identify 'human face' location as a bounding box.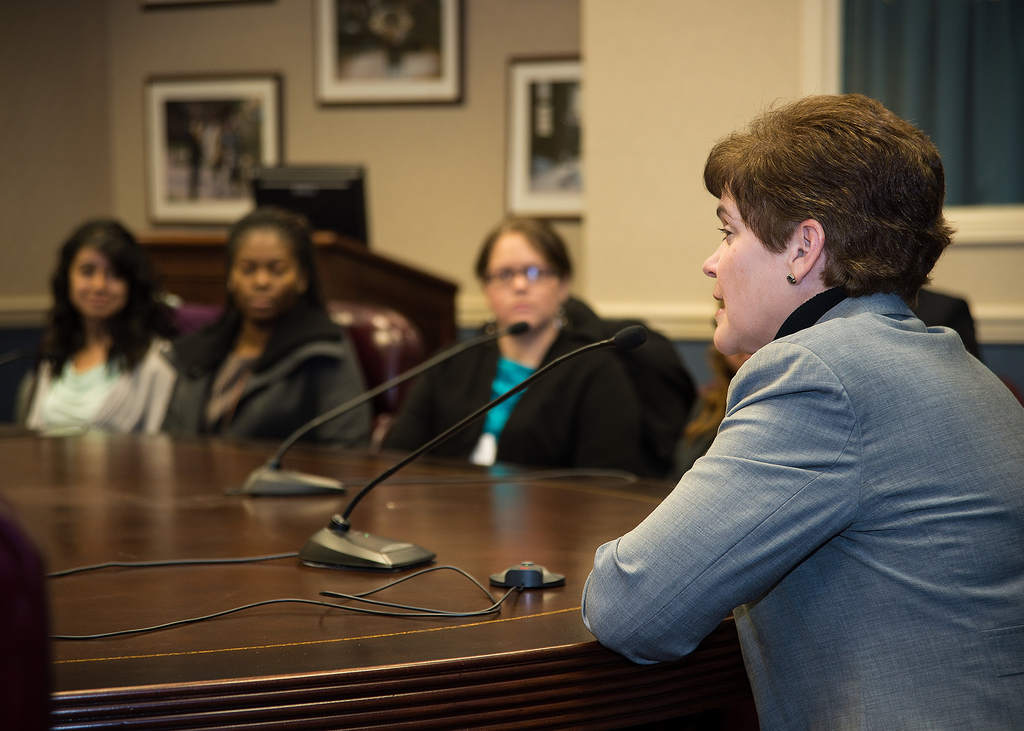
222,233,294,330.
